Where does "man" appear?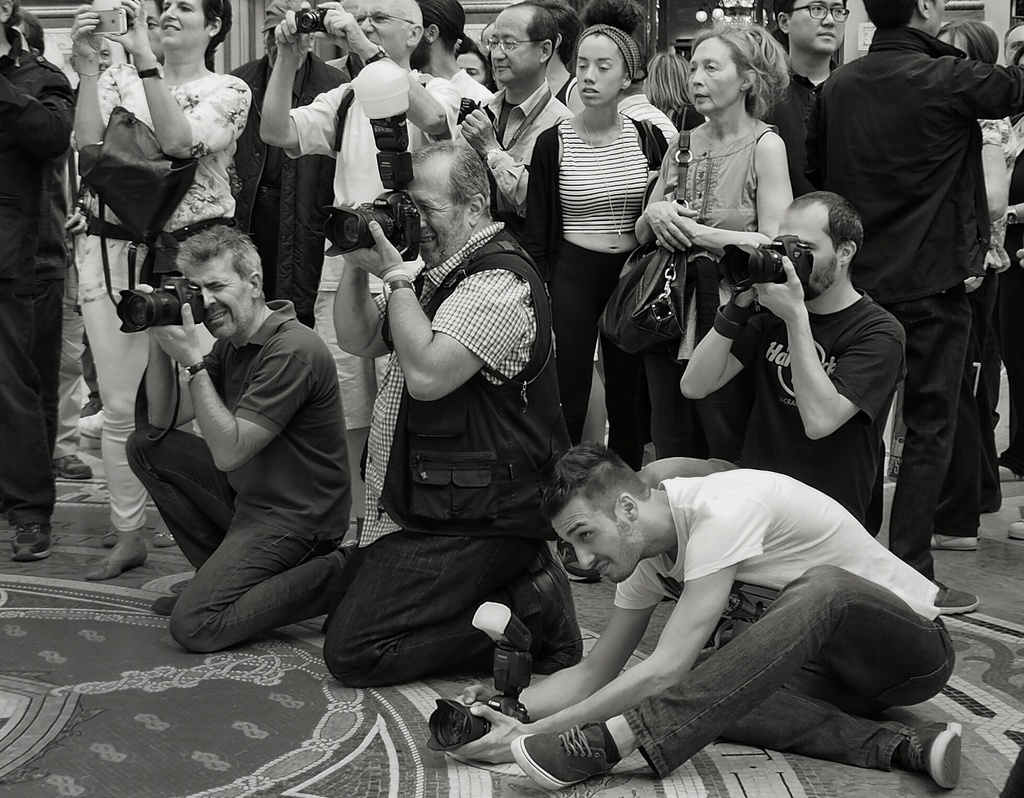
Appears at l=812, t=0, r=1023, b=625.
